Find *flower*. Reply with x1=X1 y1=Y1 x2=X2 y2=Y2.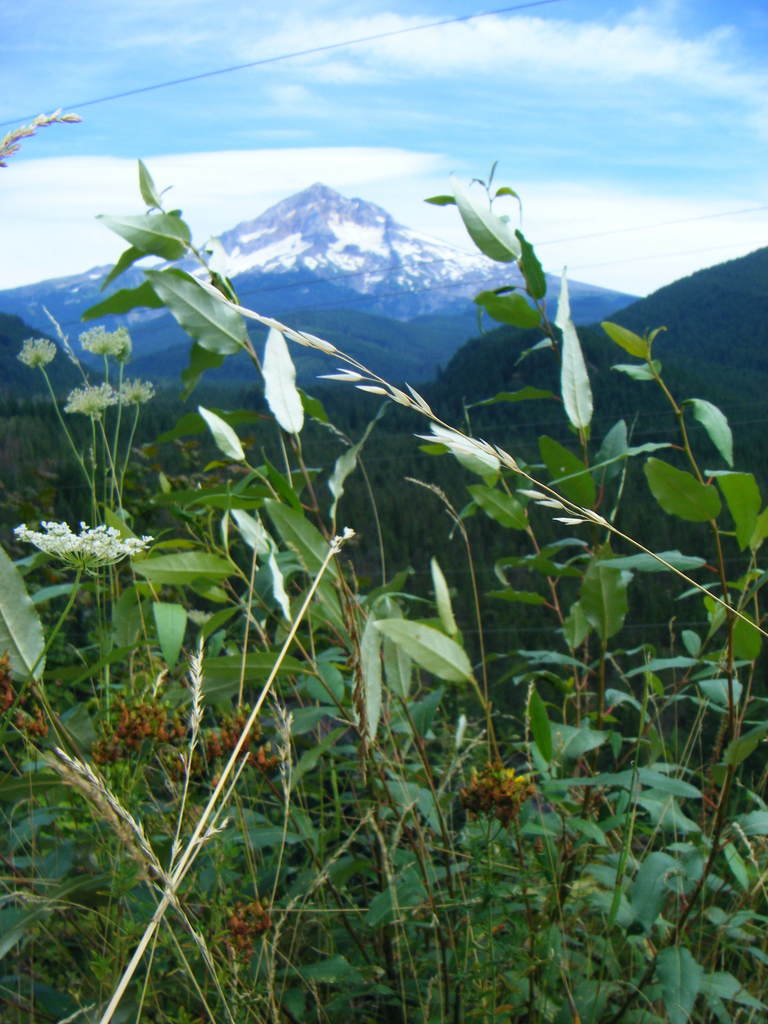
x1=111 y1=377 x2=162 y2=410.
